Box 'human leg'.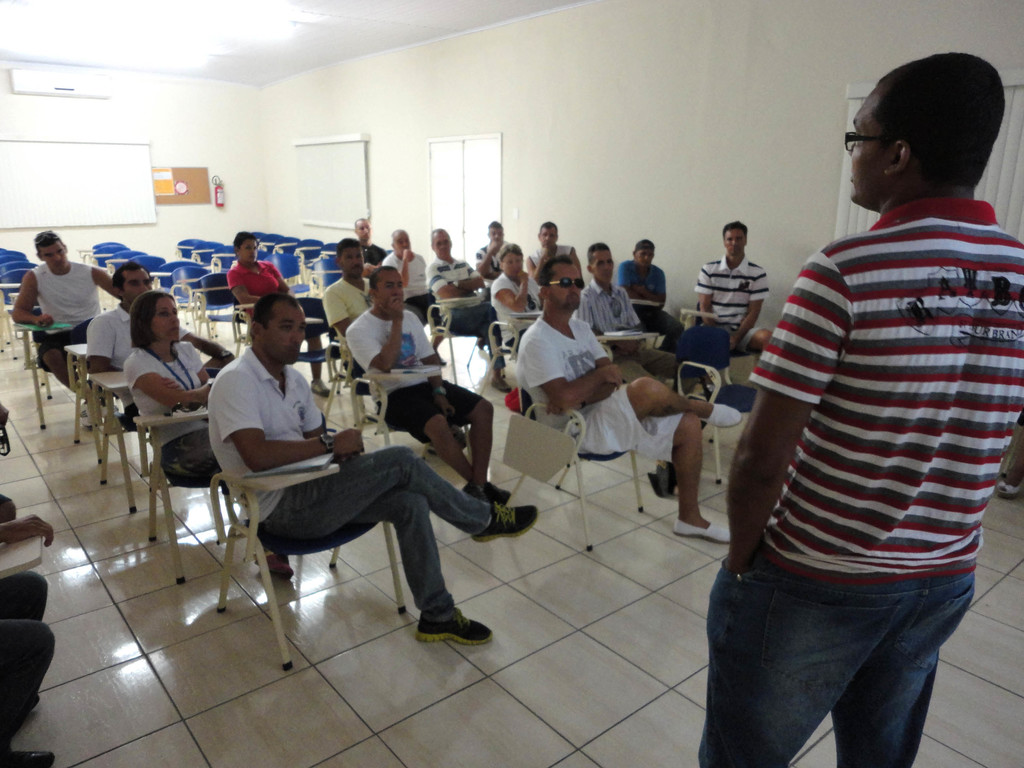
435:371:494:487.
